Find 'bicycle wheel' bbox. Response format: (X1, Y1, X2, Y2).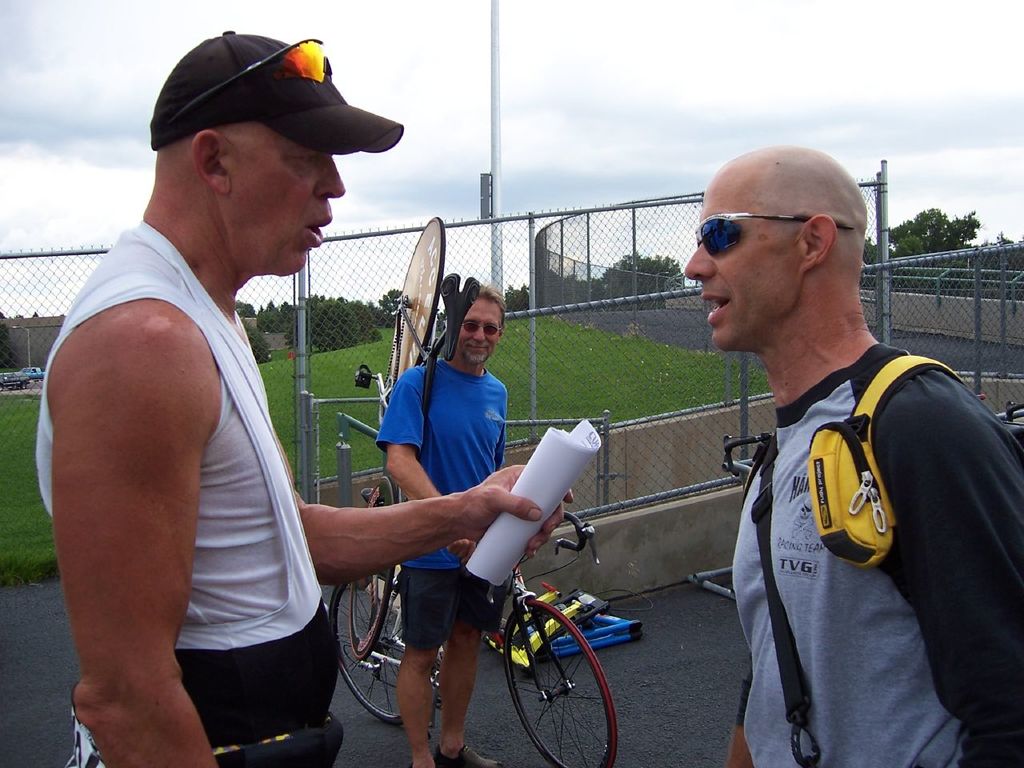
(502, 594, 620, 755).
